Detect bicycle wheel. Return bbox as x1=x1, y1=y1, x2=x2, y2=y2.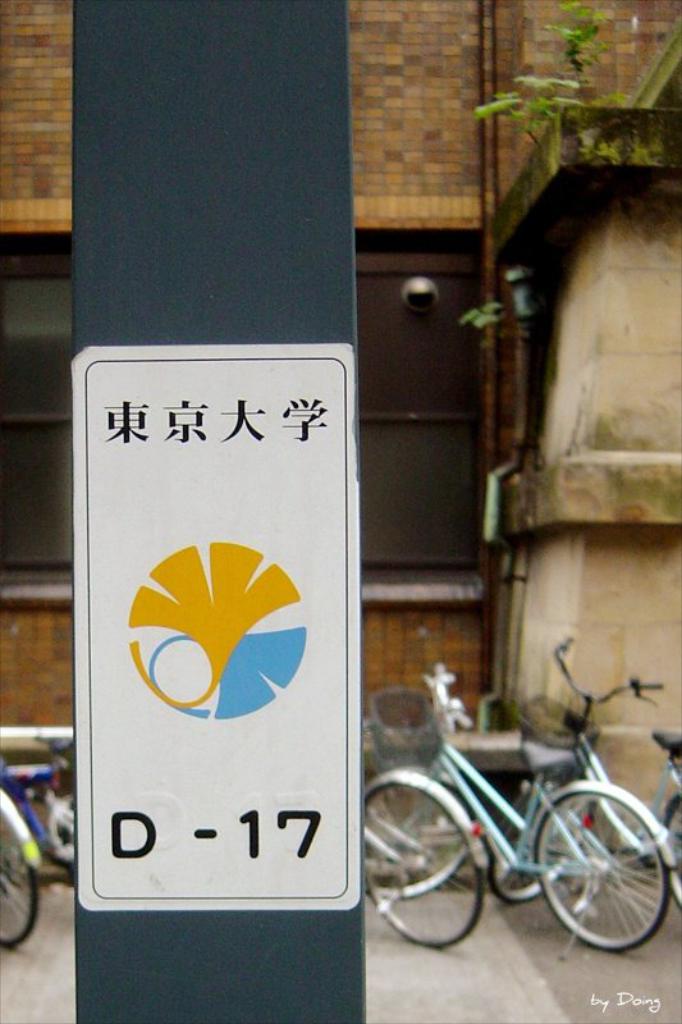
x1=0, y1=808, x2=55, y2=955.
